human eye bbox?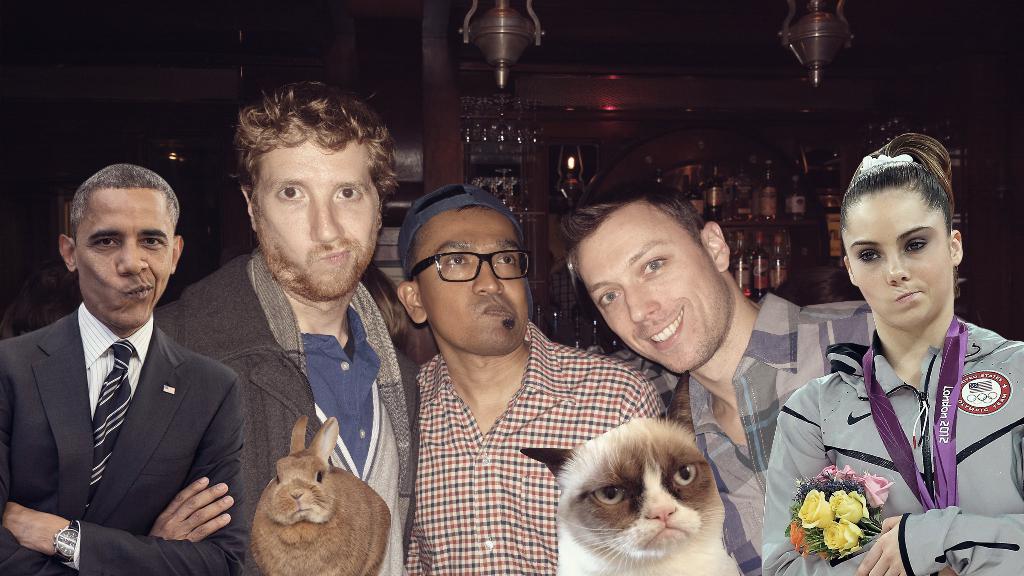
select_region(136, 230, 164, 252)
